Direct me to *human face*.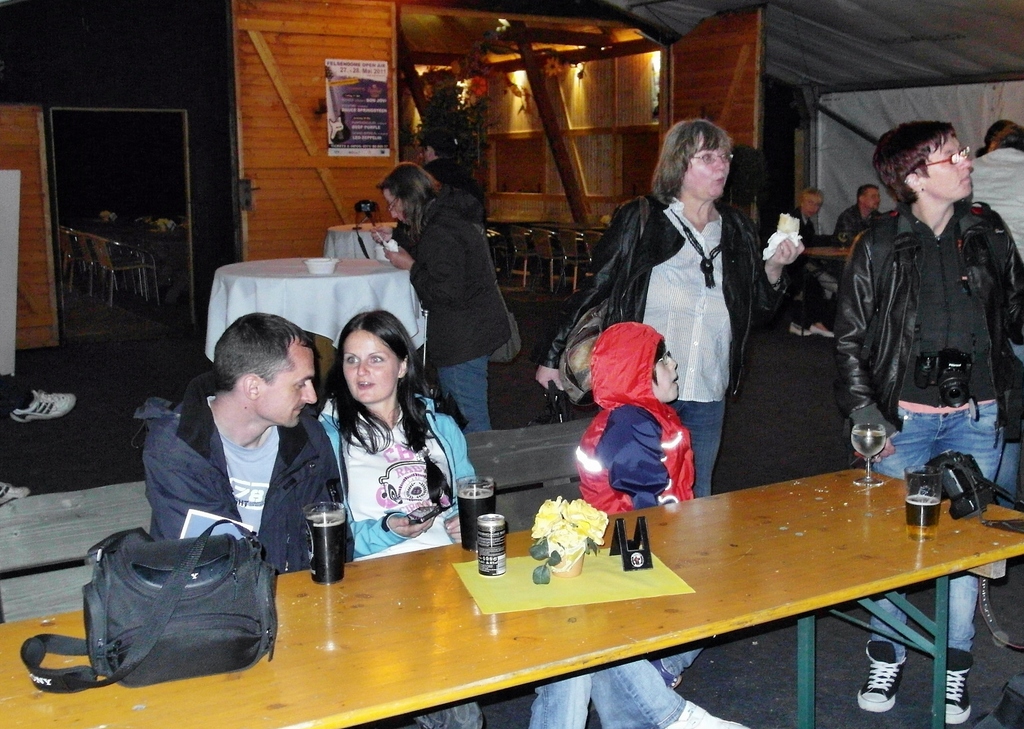
Direction: <region>800, 193, 820, 216</region>.
